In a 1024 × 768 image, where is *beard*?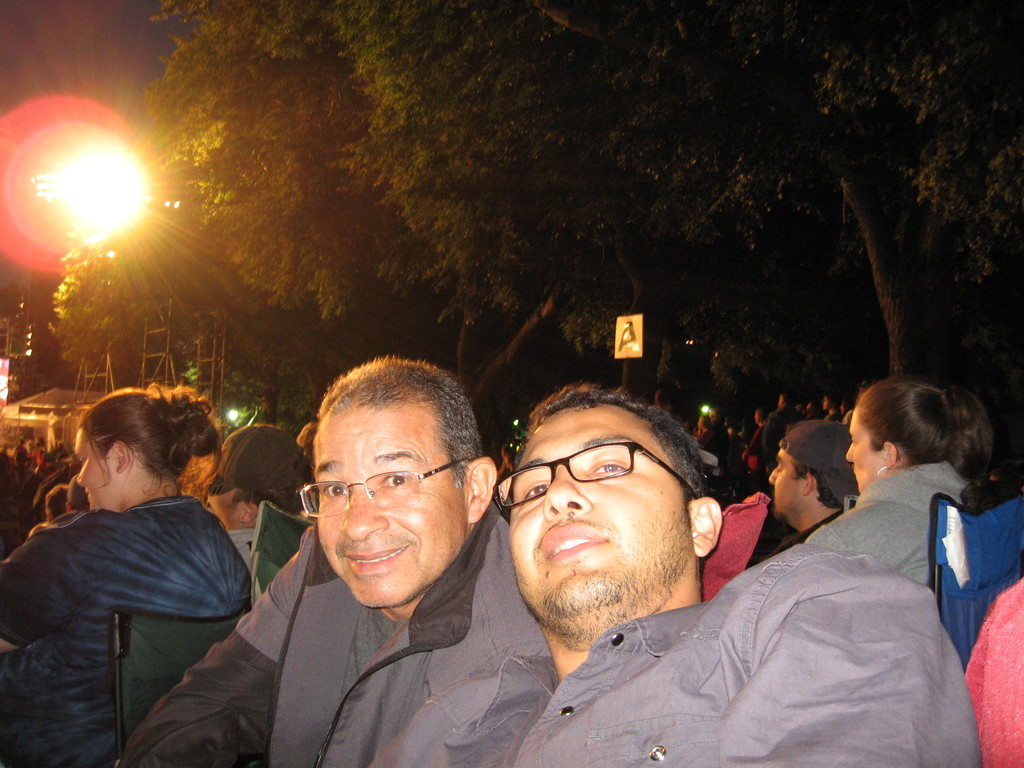
bbox=[515, 506, 694, 646].
